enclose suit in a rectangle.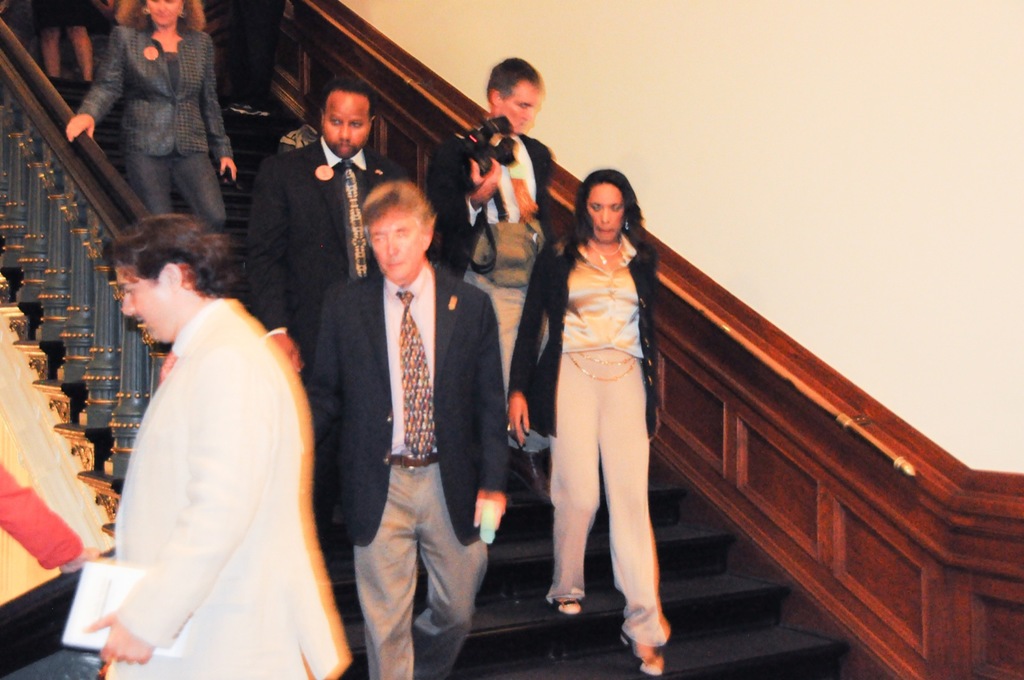
<bbox>243, 140, 405, 368</bbox>.
